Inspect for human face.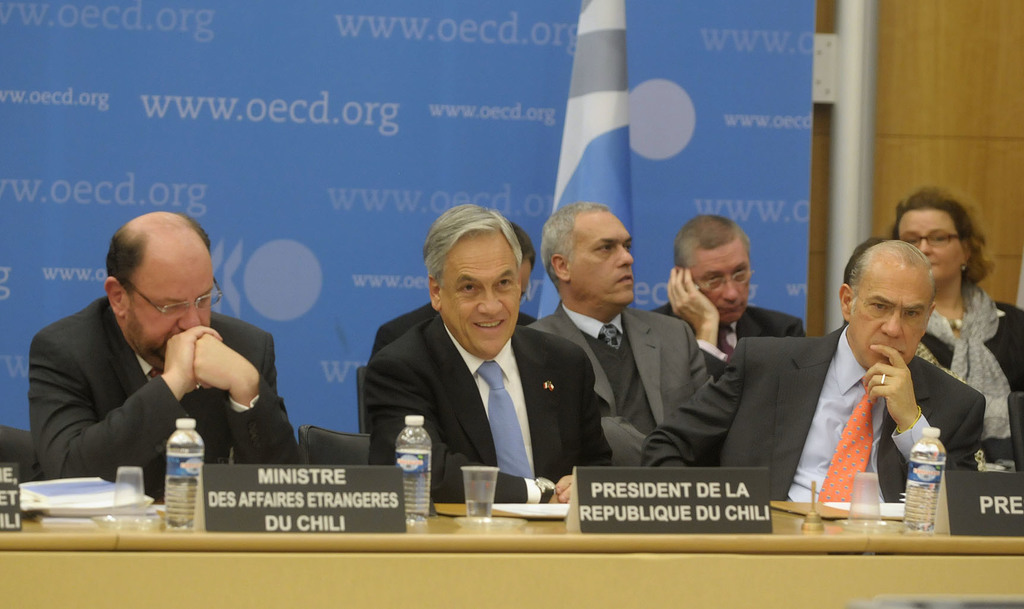
Inspection: (845, 264, 927, 370).
